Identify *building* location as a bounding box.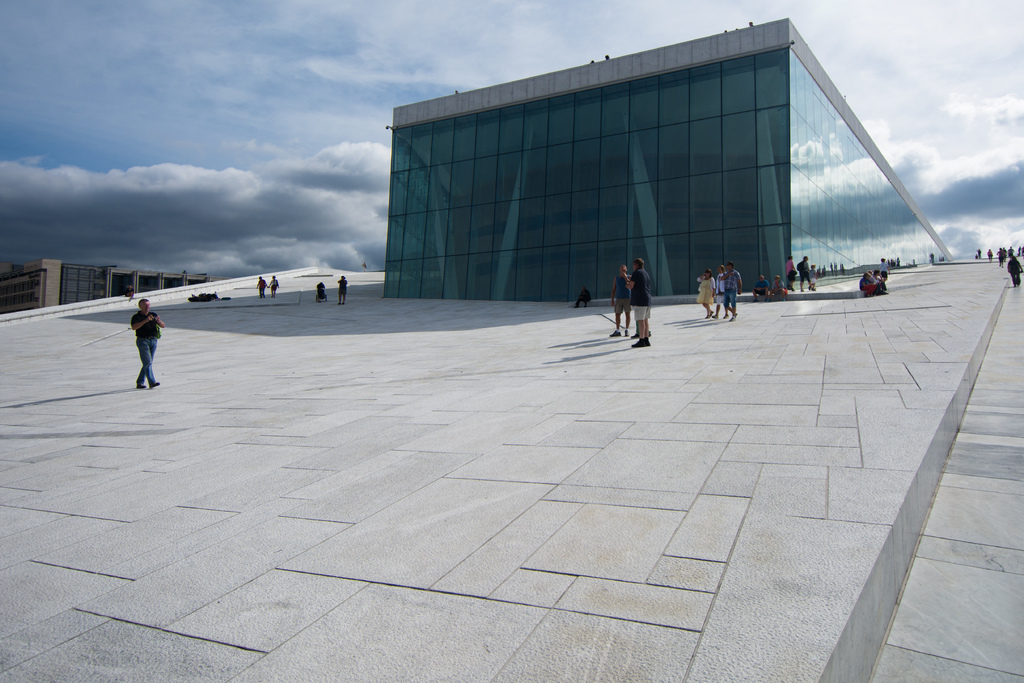
383, 15, 955, 295.
